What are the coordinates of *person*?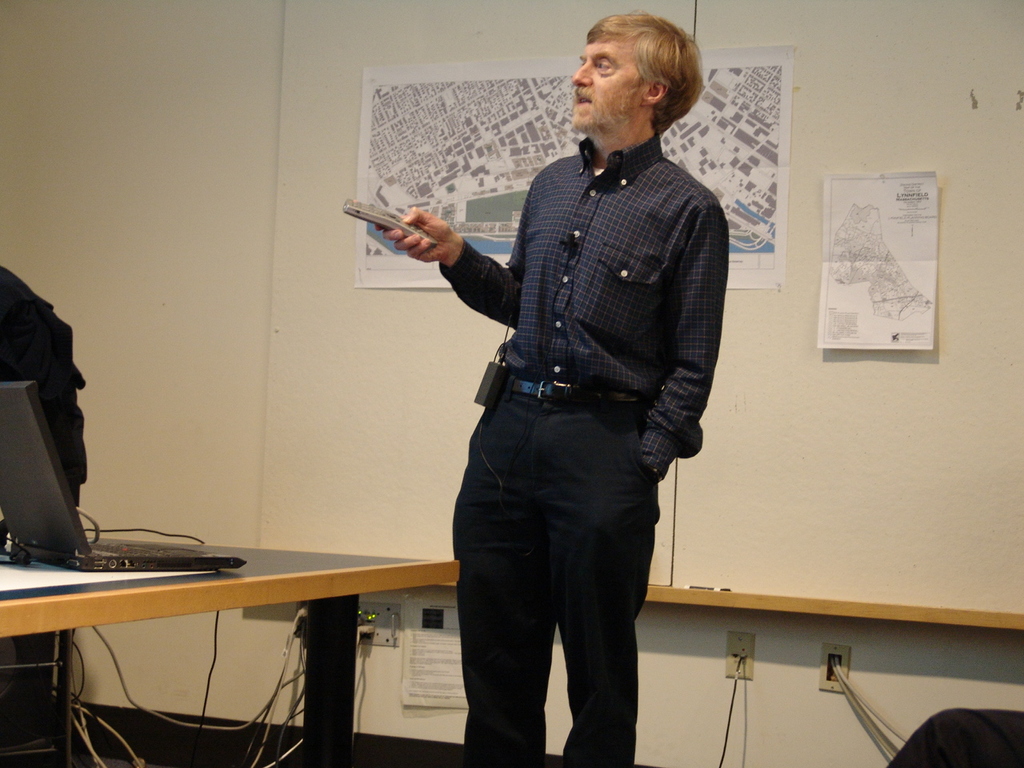
0/263/90/515.
